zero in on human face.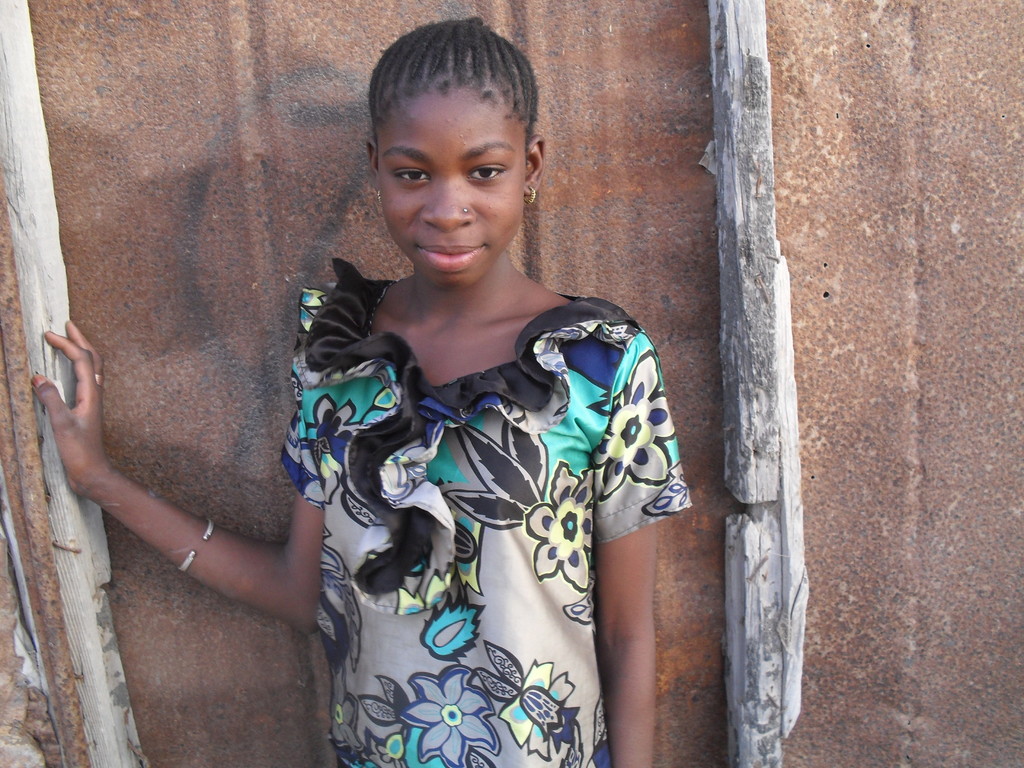
Zeroed in: [380, 88, 525, 292].
